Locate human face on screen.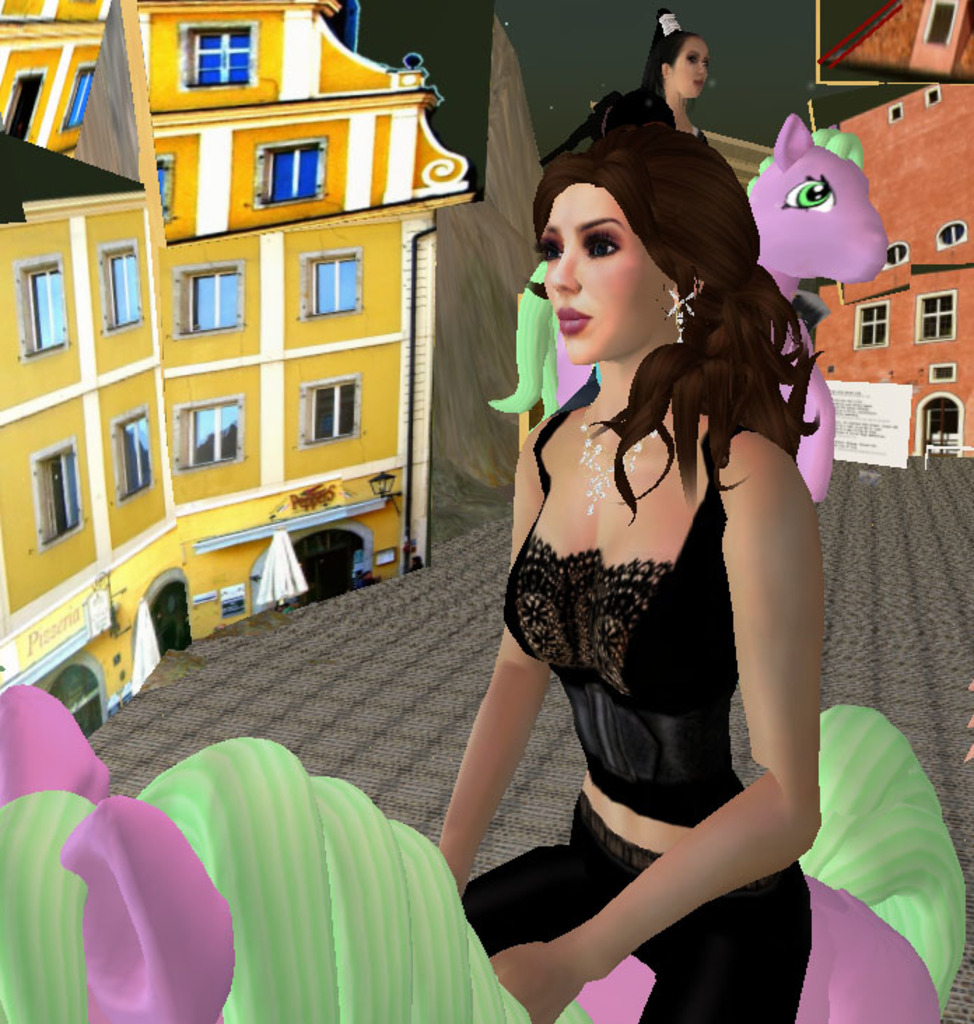
On screen at {"left": 536, "top": 178, "right": 682, "bottom": 364}.
